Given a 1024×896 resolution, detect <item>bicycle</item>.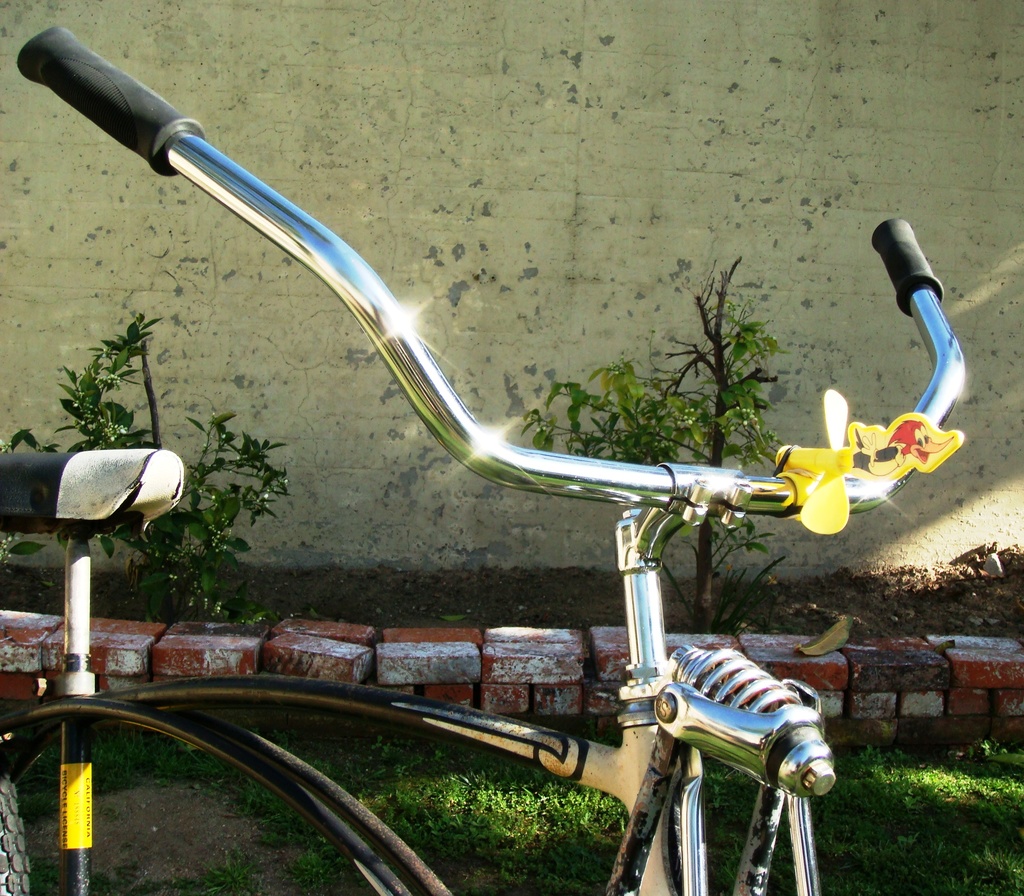
0/26/964/895.
